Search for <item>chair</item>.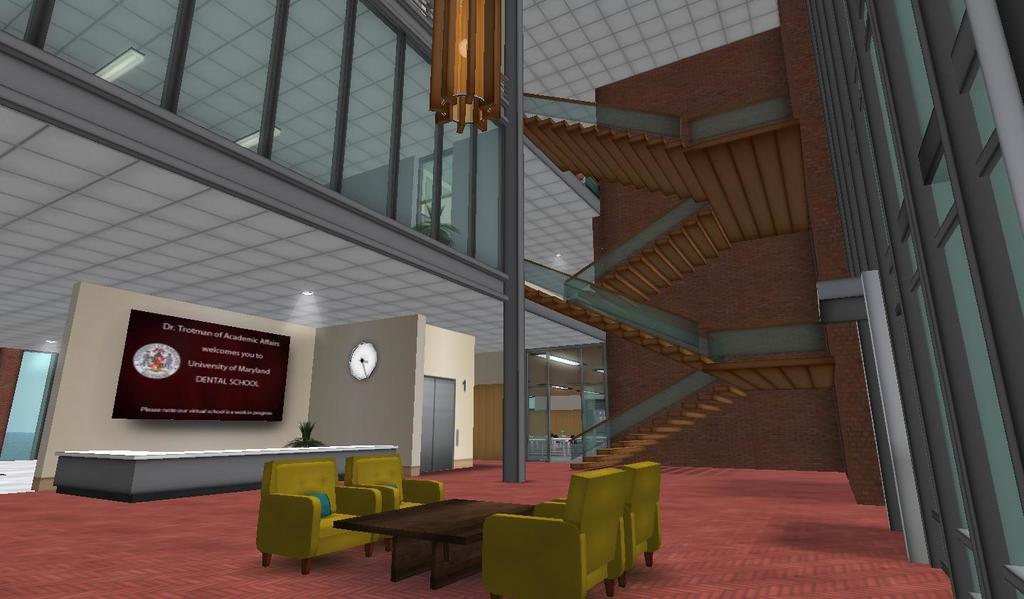
Found at bbox(250, 446, 368, 583).
